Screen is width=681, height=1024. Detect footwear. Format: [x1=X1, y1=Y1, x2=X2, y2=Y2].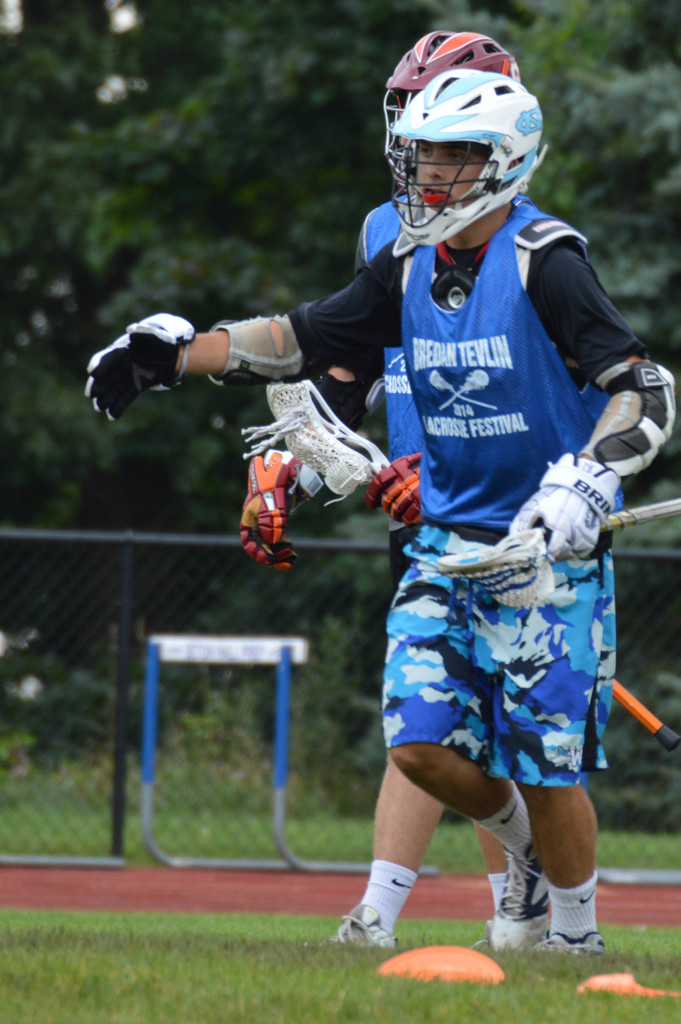
[x1=354, y1=864, x2=432, y2=955].
